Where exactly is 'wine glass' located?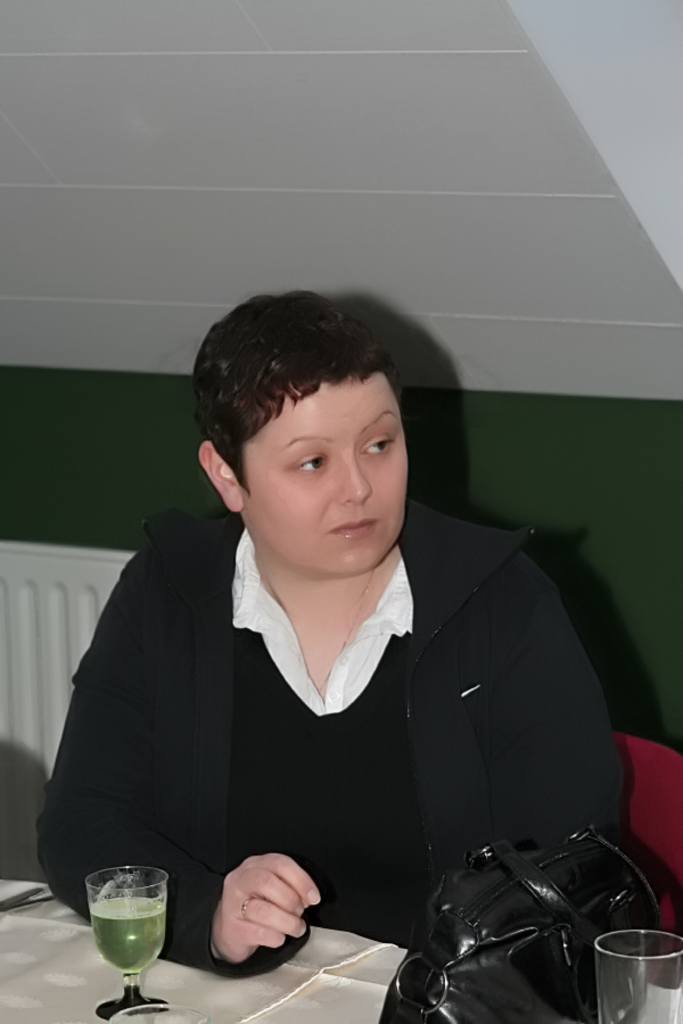
Its bounding box is (x1=84, y1=865, x2=168, y2=1022).
